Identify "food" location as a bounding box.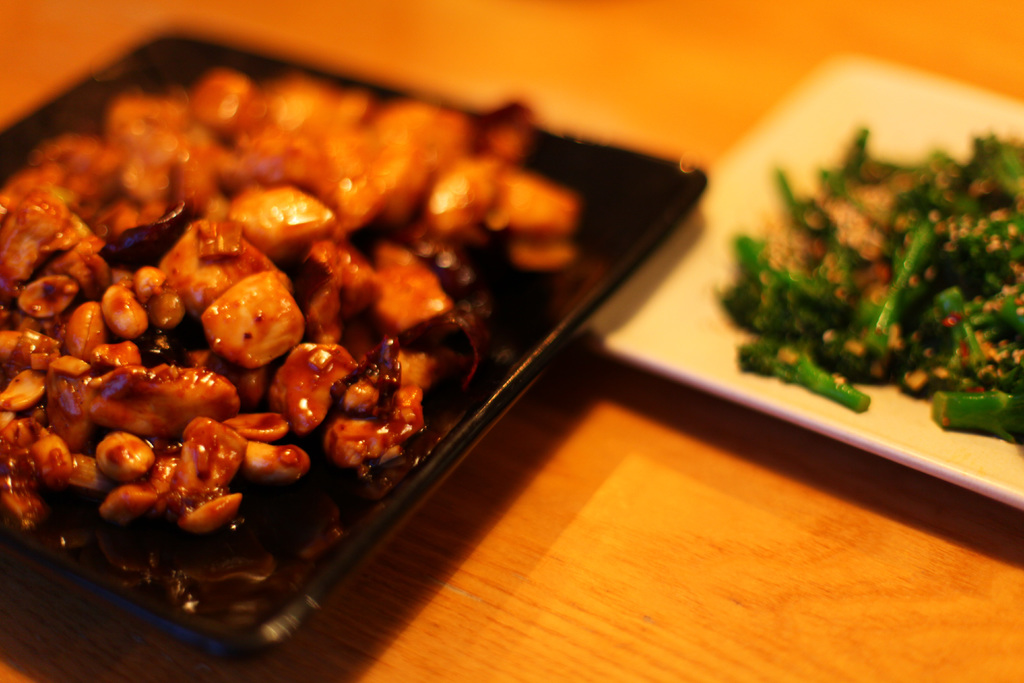
bbox=[3, 46, 648, 638].
